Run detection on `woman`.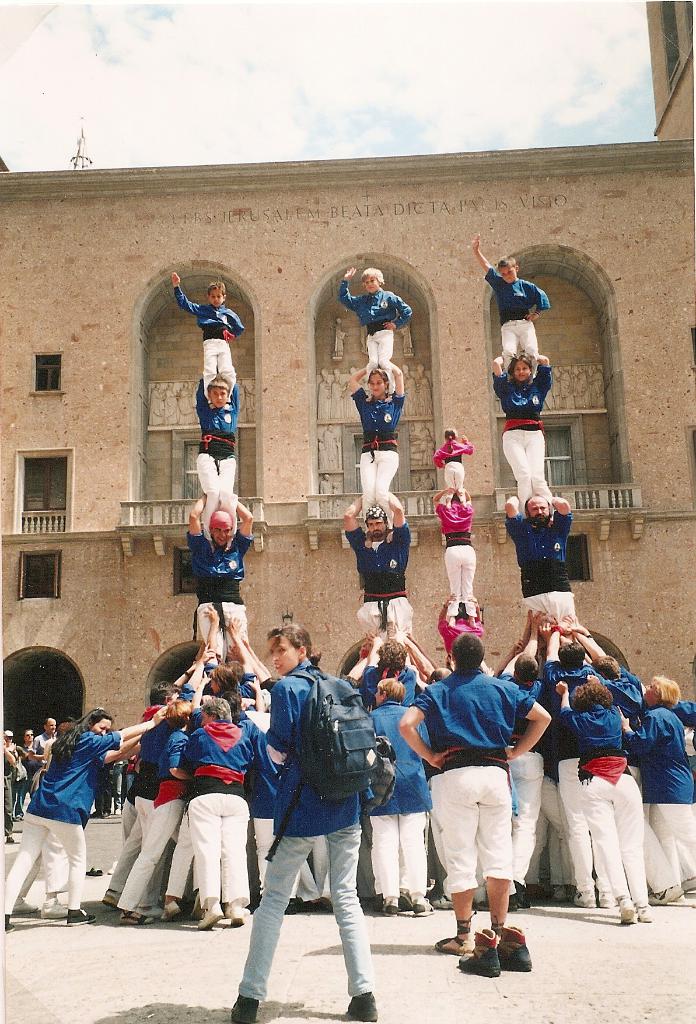
Result: [554, 671, 652, 923].
